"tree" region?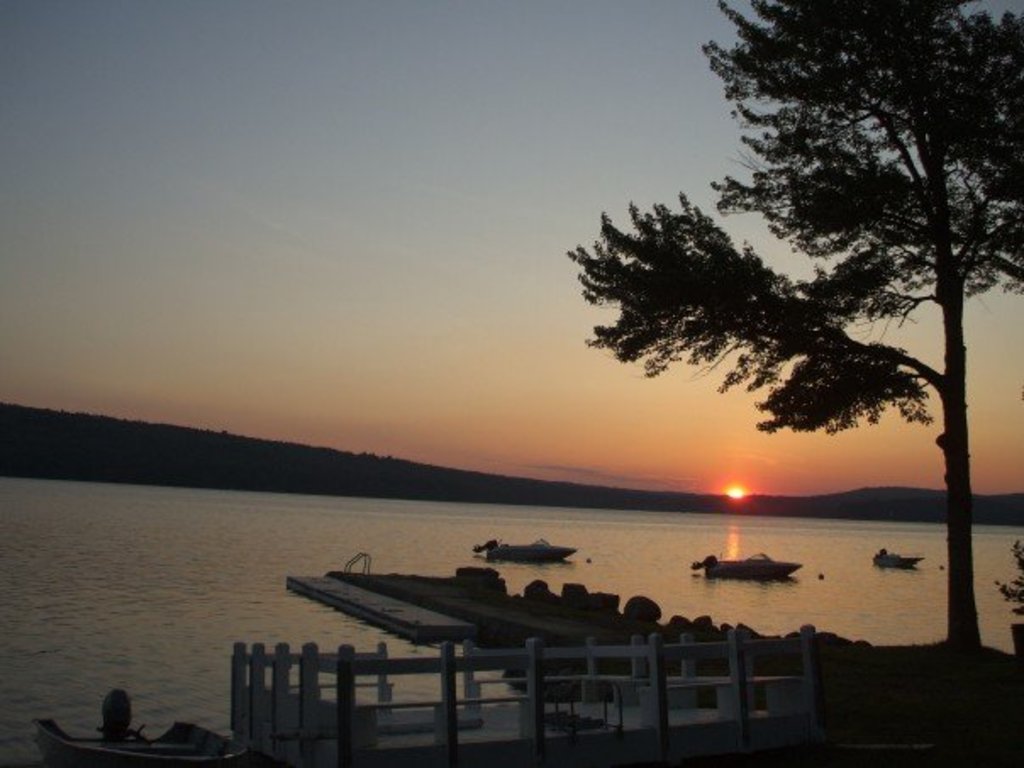
Rect(565, 0, 1022, 644)
